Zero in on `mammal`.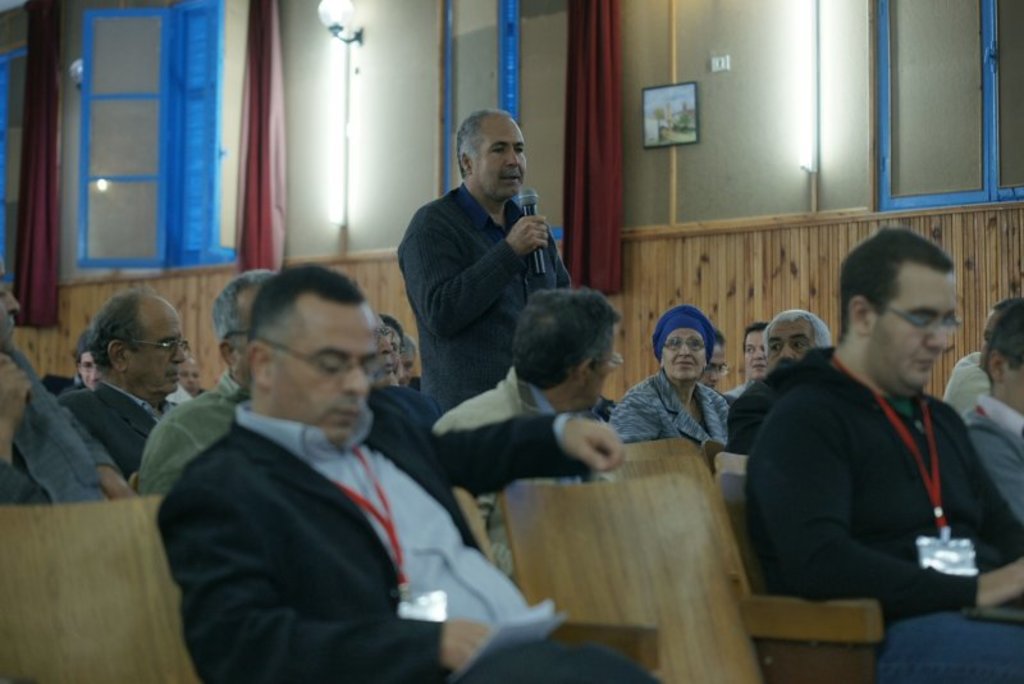
Zeroed in: (left=175, top=348, right=212, bottom=397).
